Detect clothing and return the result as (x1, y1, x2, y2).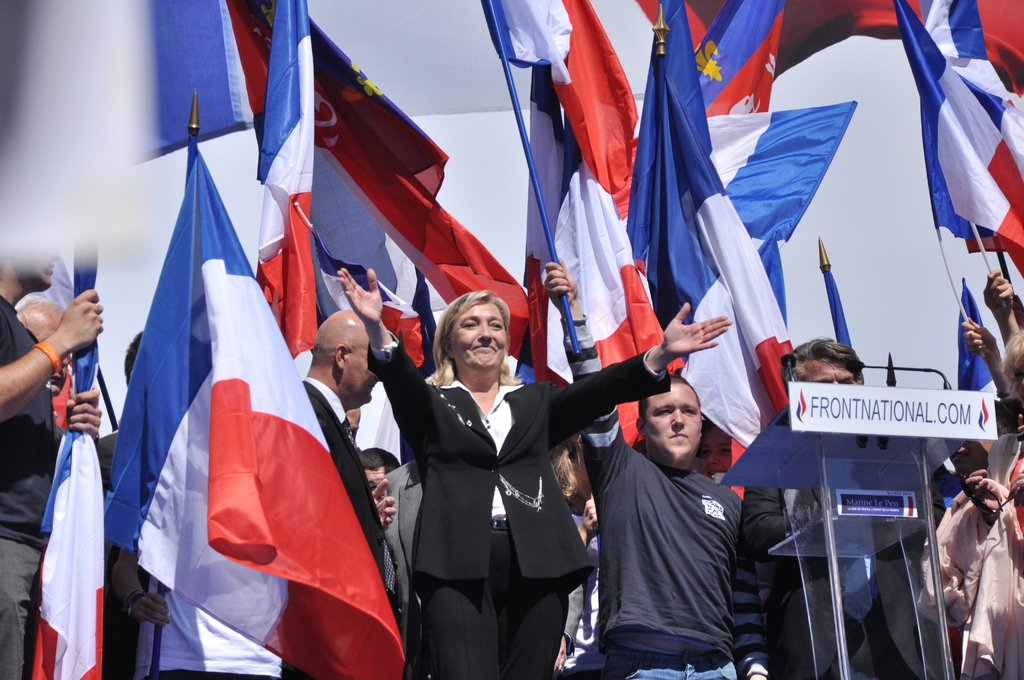
(555, 318, 770, 679).
